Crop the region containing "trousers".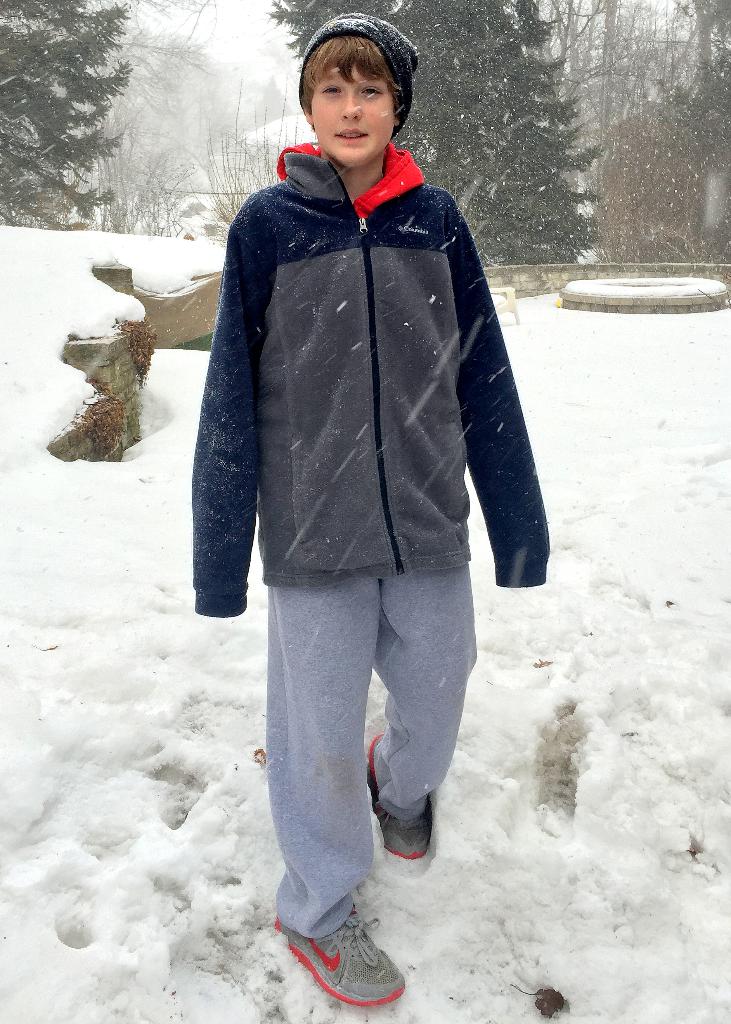
Crop region: crop(264, 579, 474, 942).
